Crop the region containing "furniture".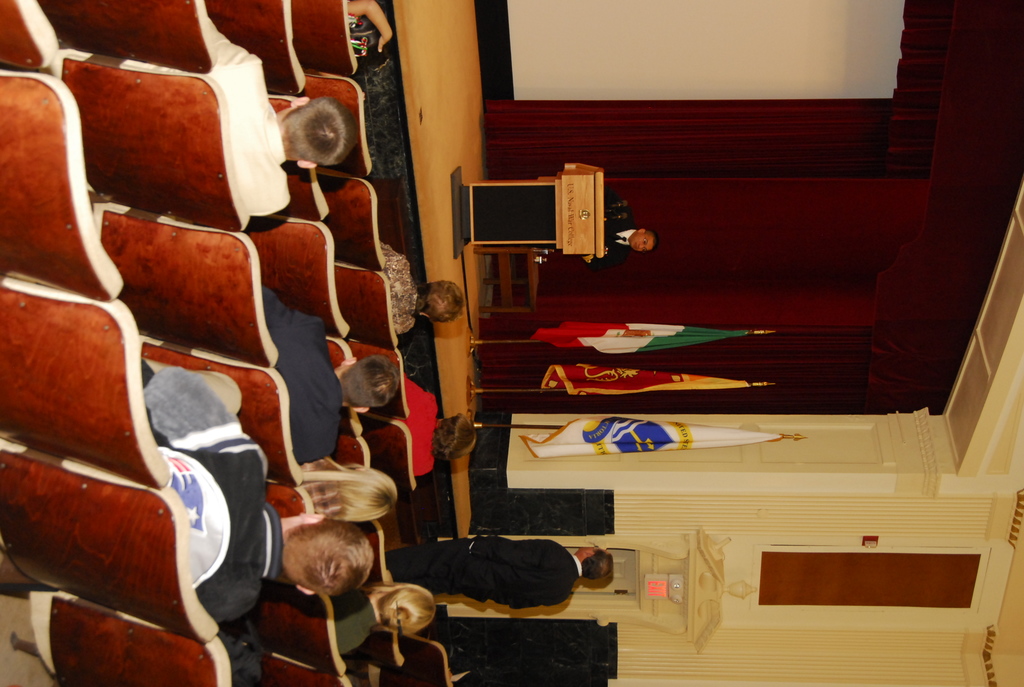
Crop region: rect(450, 164, 603, 260).
